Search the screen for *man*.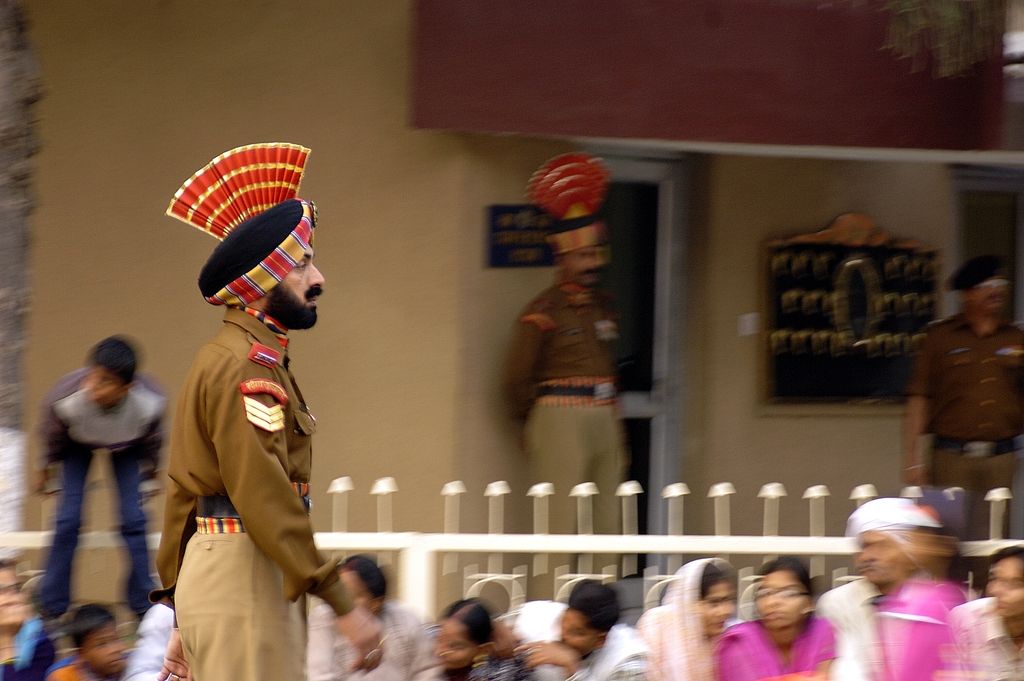
Found at [510,577,651,680].
